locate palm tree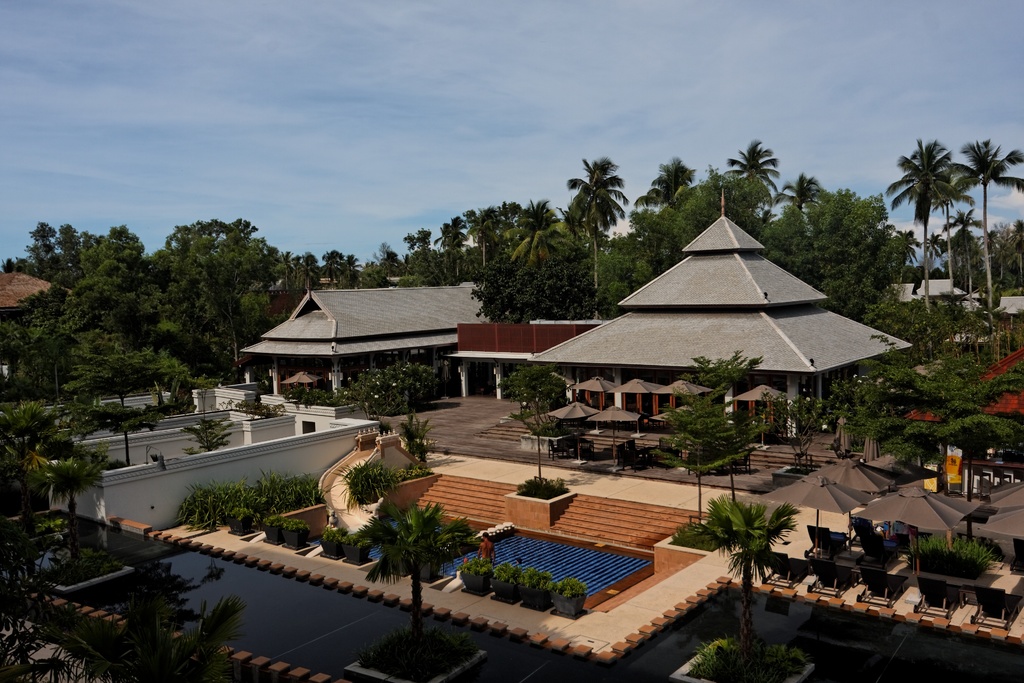
bbox(682, 495, 801, 661)
